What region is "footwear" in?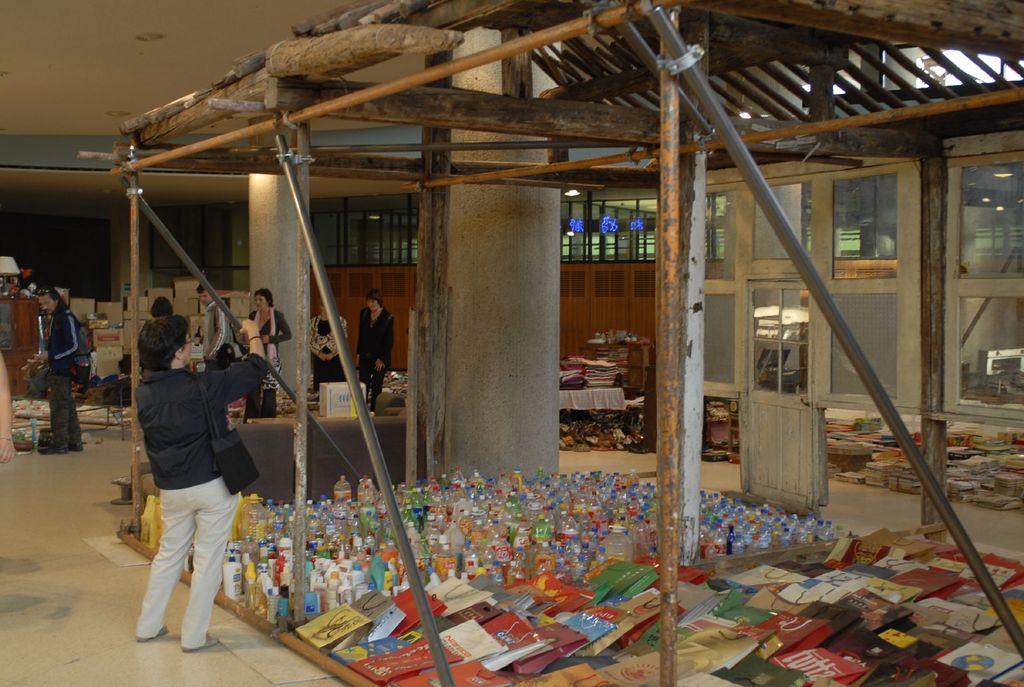
select_region(38, 445, 70, 454).
